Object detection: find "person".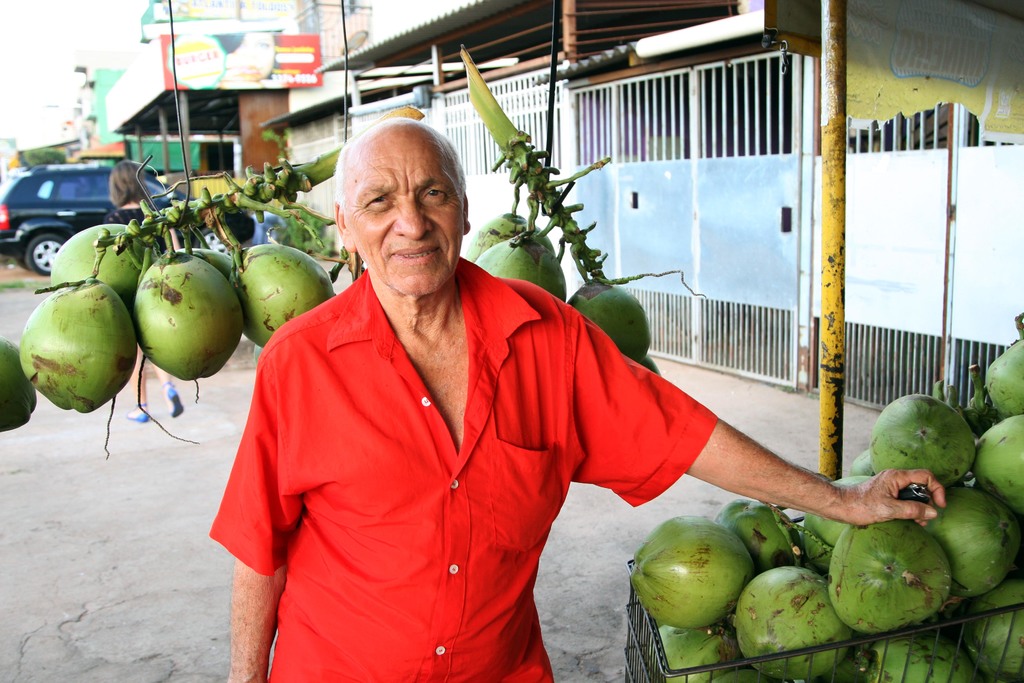
<region>234, 117, 843, 673</region>.
